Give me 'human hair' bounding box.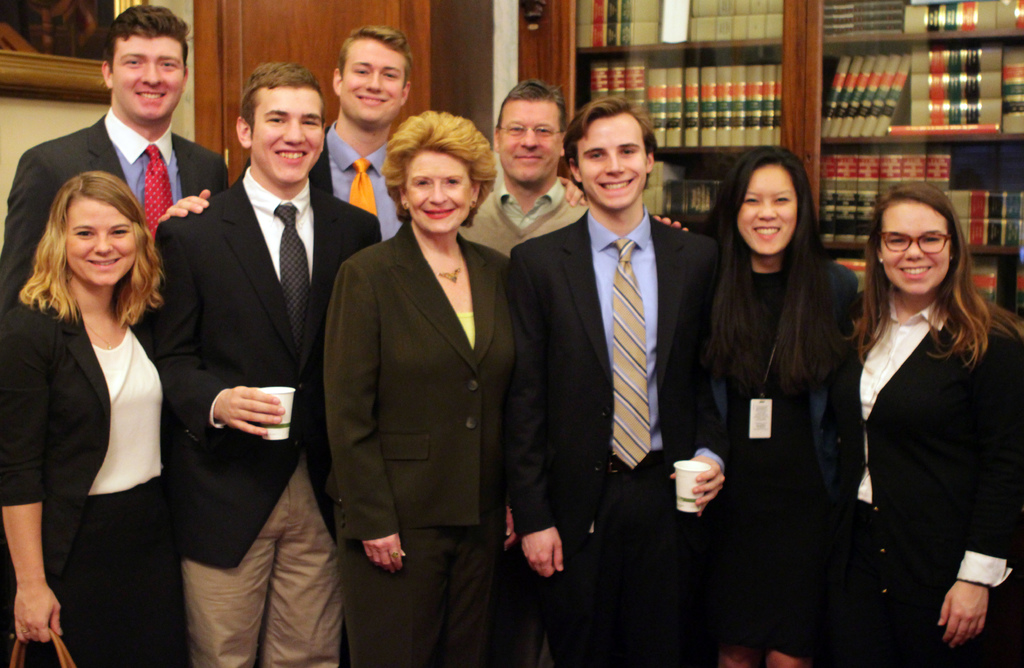
bbox(242, 60, 331, 129).
